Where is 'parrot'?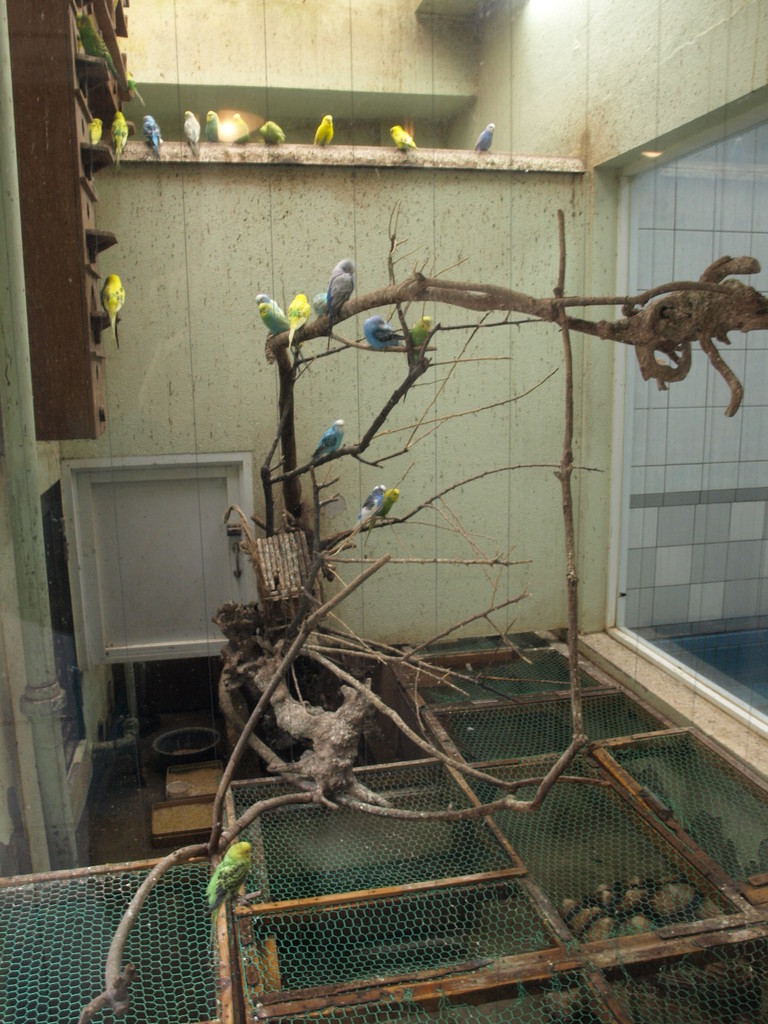
[258, 300, 292, 333].
